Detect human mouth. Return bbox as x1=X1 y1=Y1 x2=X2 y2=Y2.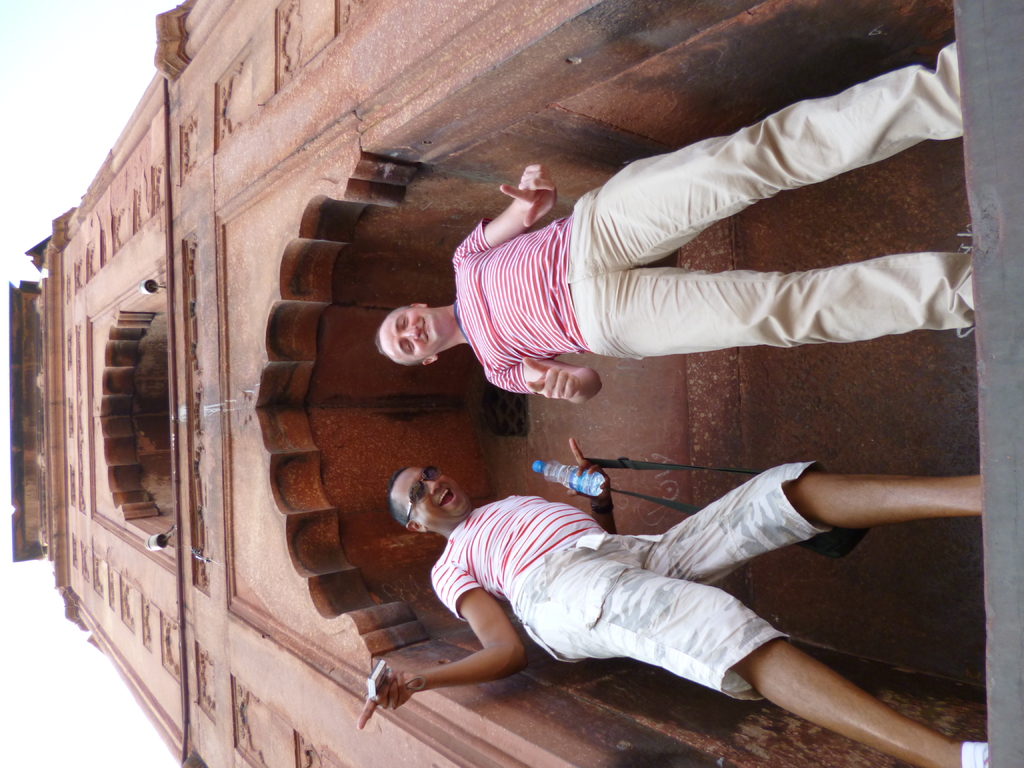
x1=433 y1=484 x2=461 y2=512.
